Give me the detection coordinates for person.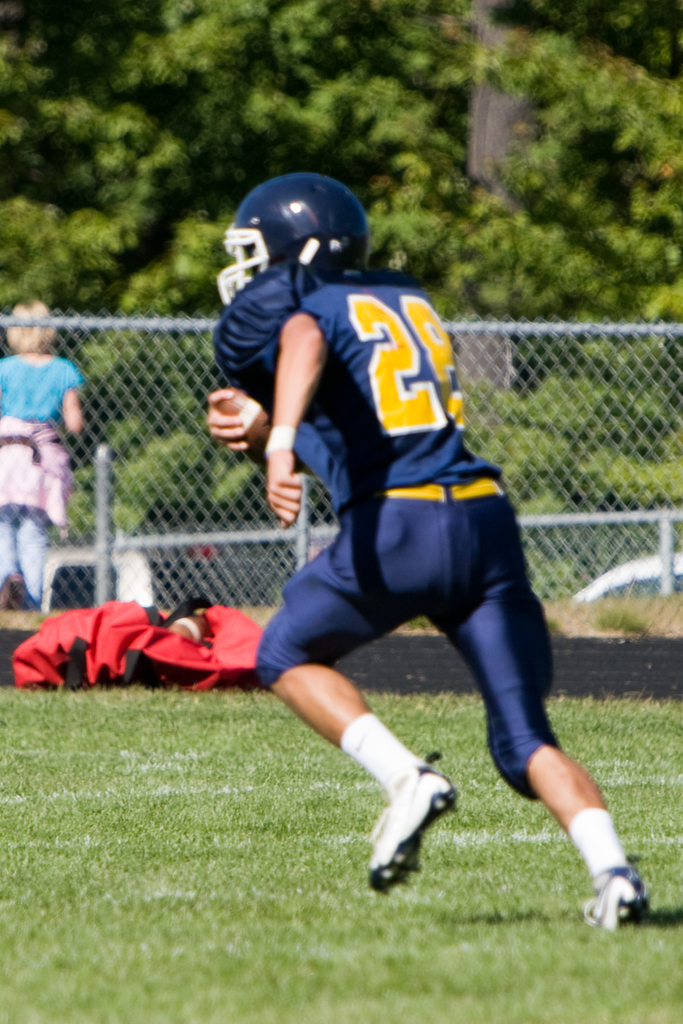
region(222, 133, 566, 915).
